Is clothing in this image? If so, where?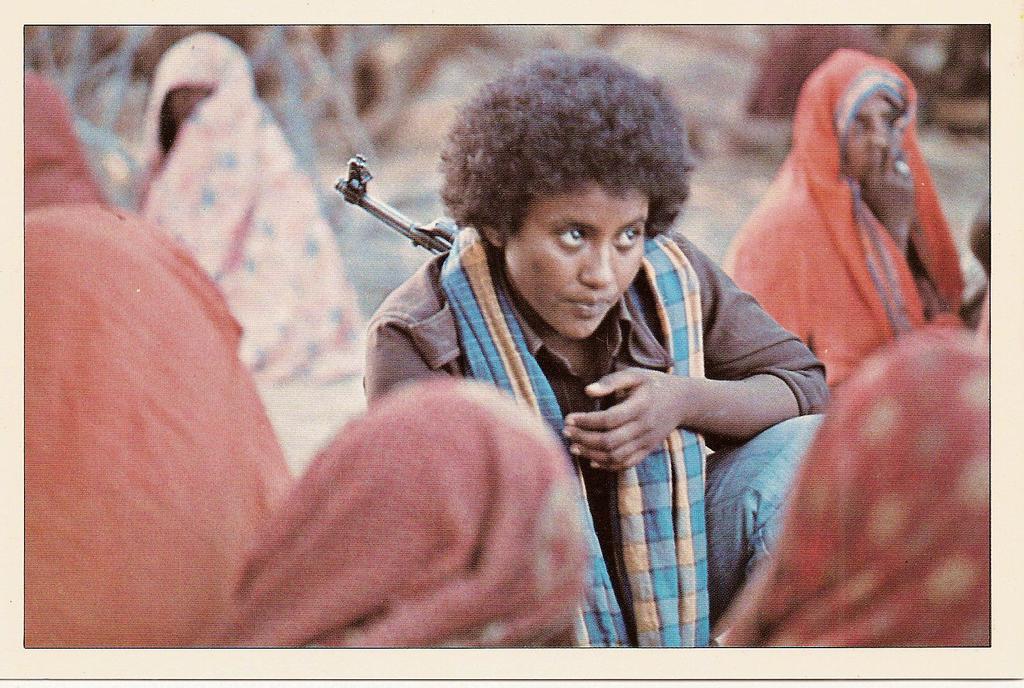
Yes, at select_region(10, 60, 300, 637).
